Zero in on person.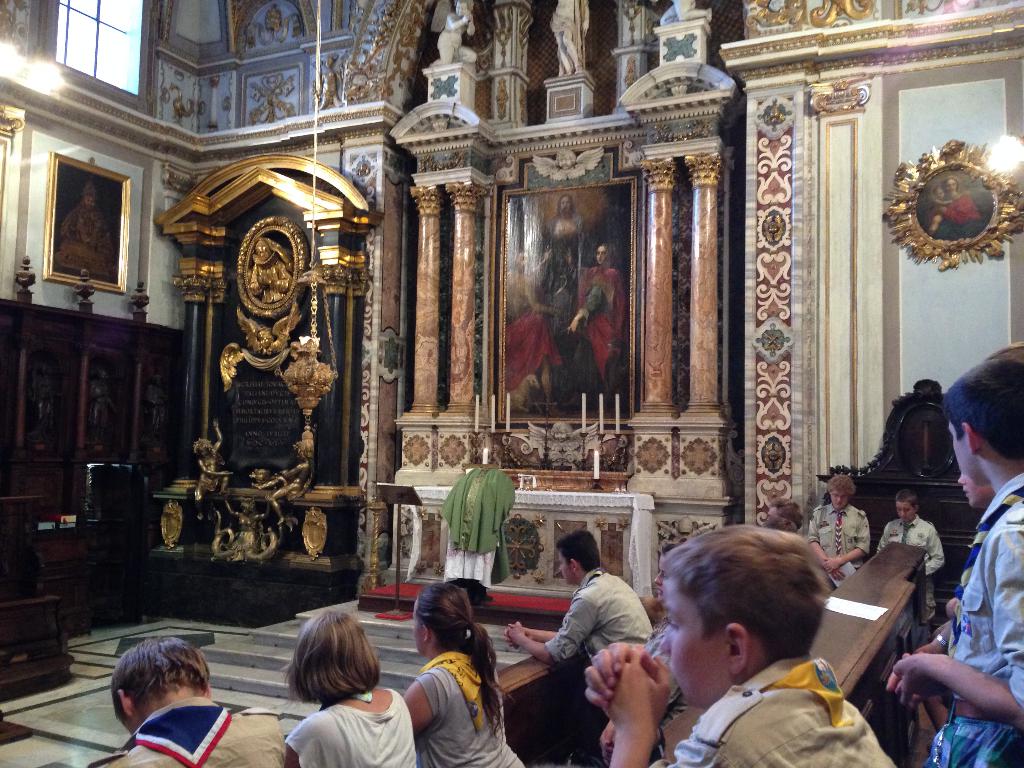
Zeroed in: x1=924 y1=177 x2=982 y2=241.
